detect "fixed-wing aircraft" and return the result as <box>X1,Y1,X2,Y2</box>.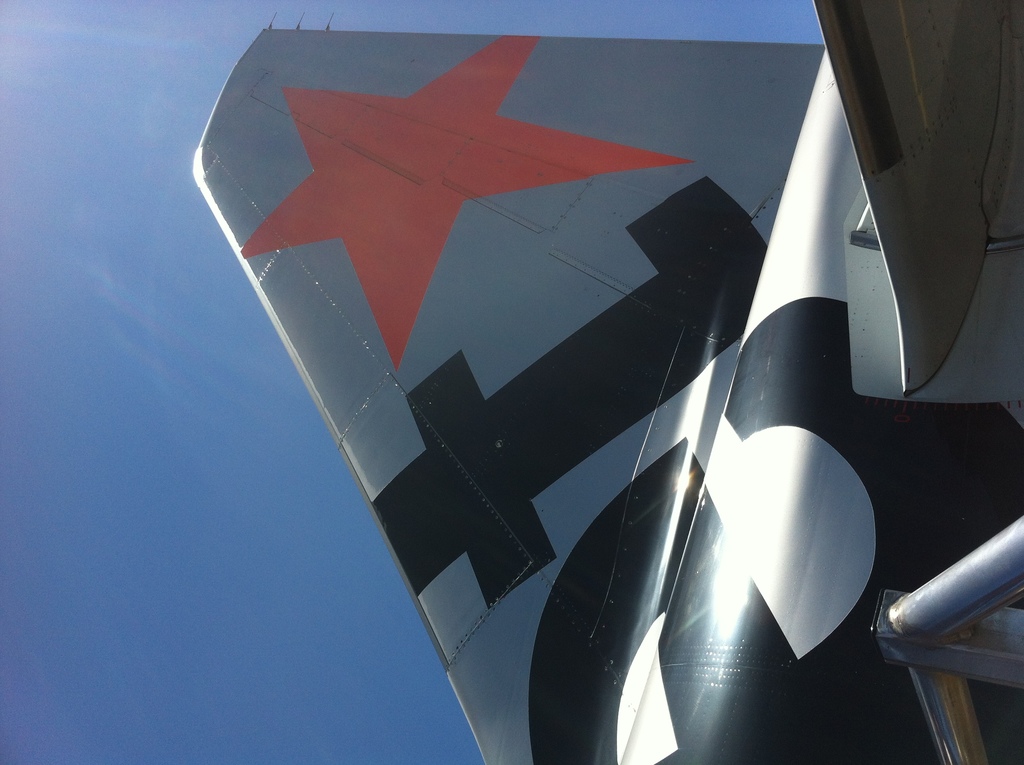
<box>193,0,1023,764</box>.
